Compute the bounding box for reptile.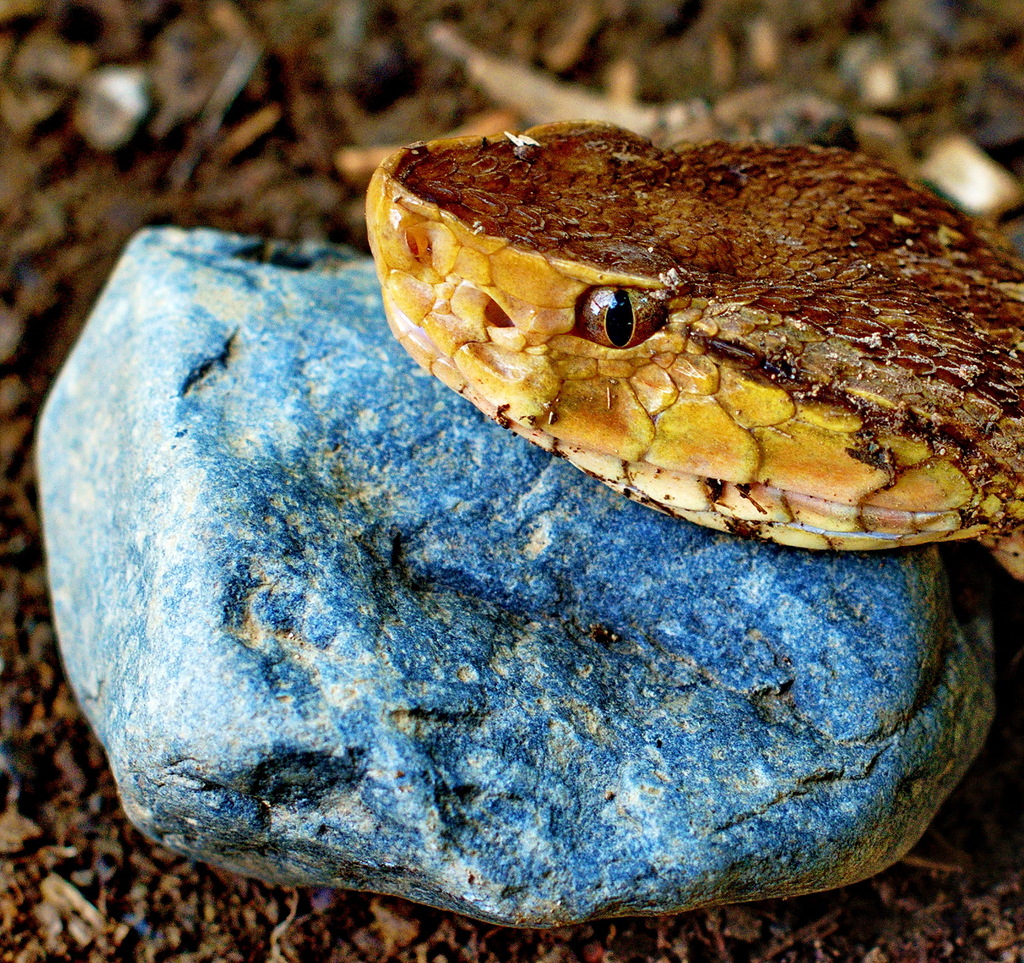
363/120/1023/586.
